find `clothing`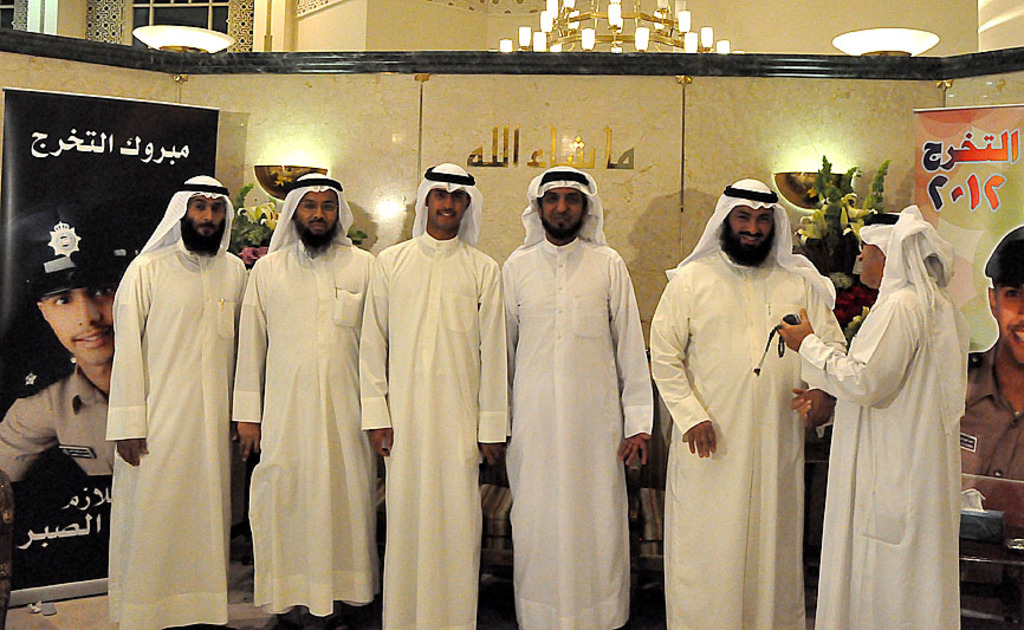
region(809, 204, 977, 621)
